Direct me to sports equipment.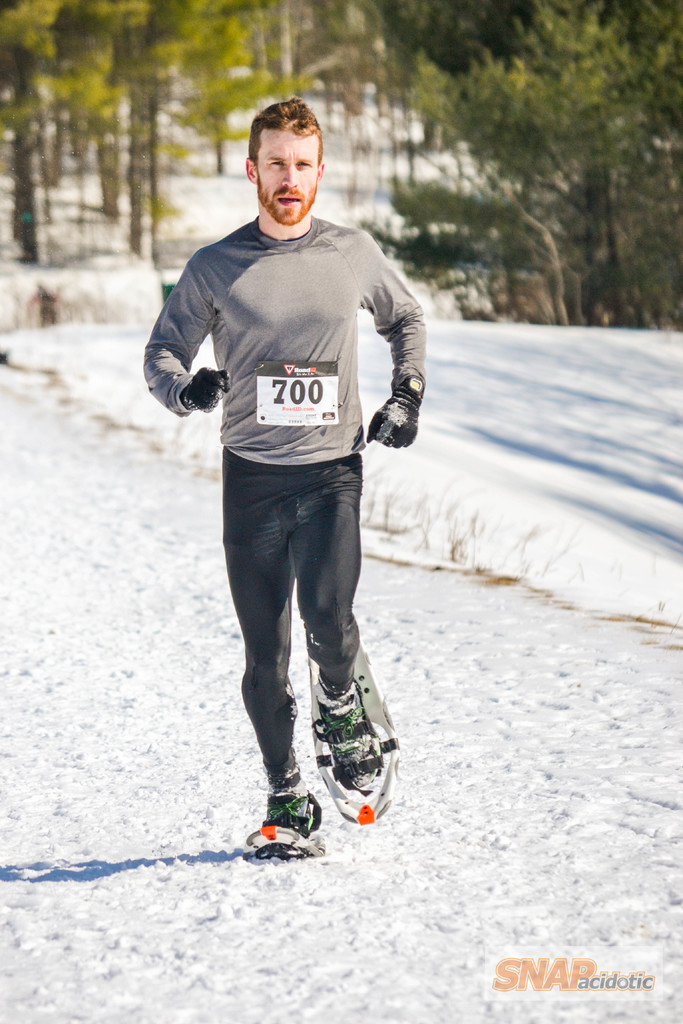
Direction: {"left": 179, "top": 364, "right": 232, "bottom": 420}.
